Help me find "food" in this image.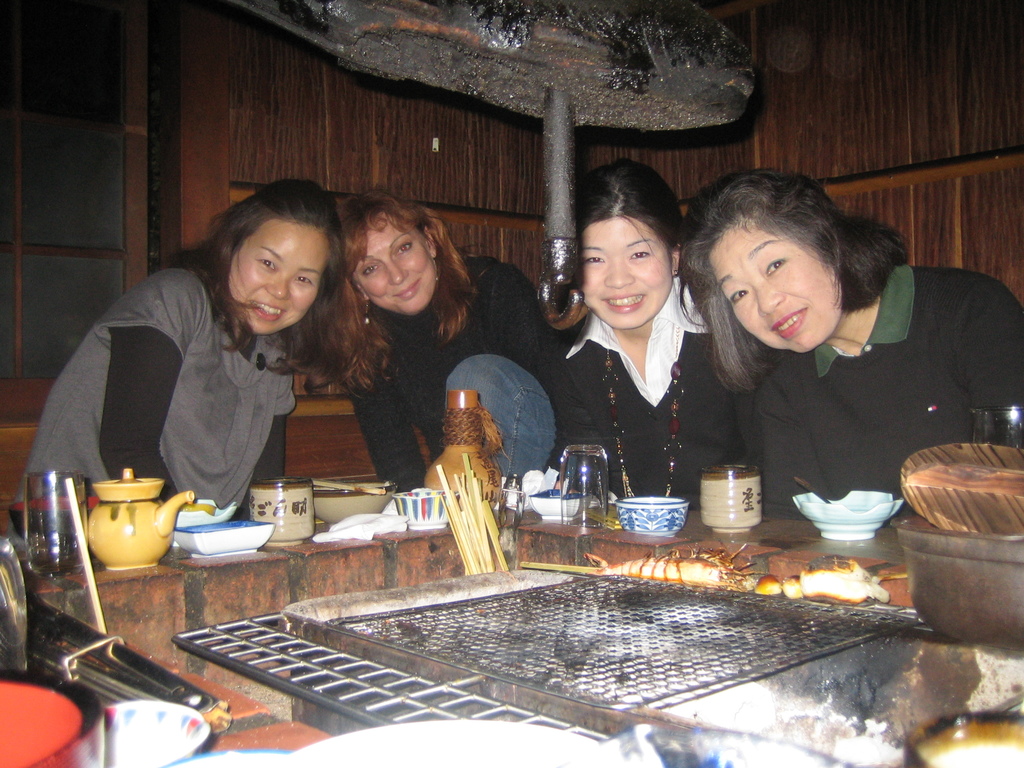
Found it: left=781, top=573, right=804, bottom=596.
